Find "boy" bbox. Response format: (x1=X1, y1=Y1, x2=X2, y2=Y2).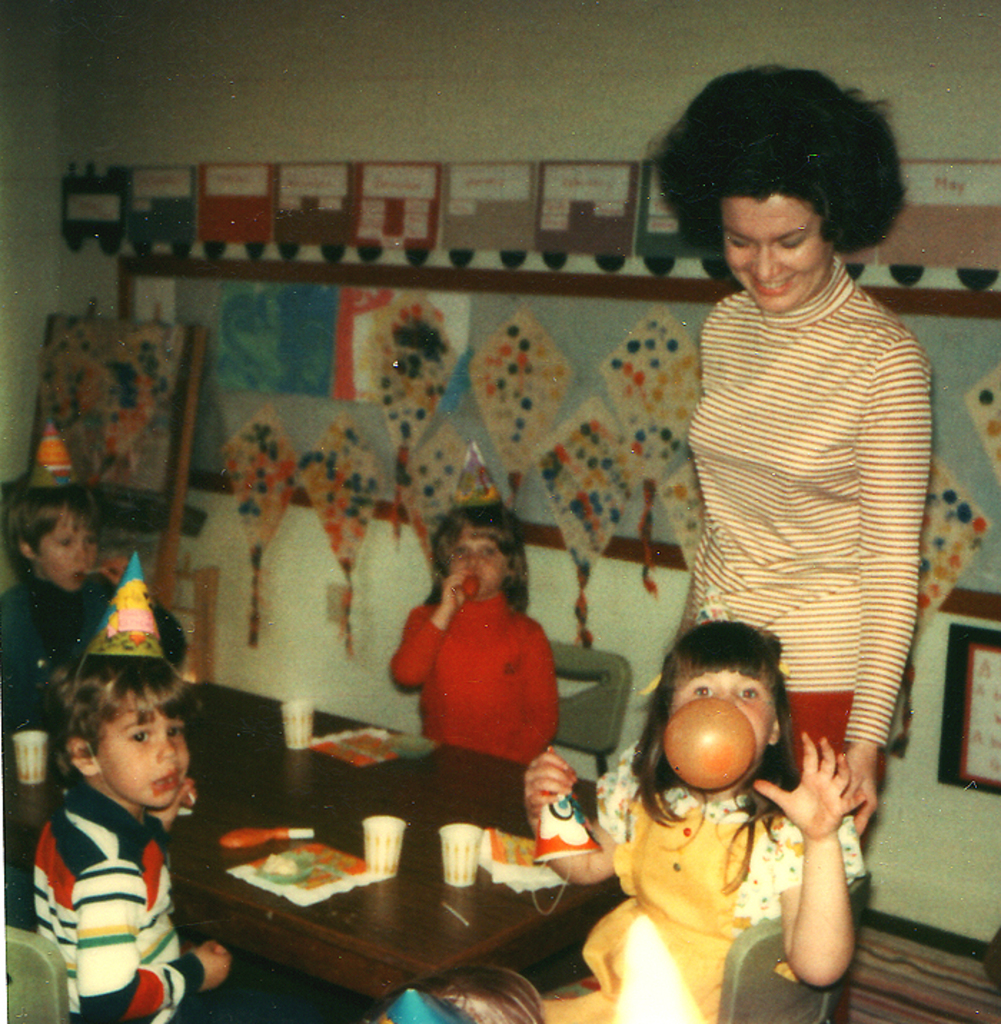
(x1=0, y1=483, x2=190, y2=728).
